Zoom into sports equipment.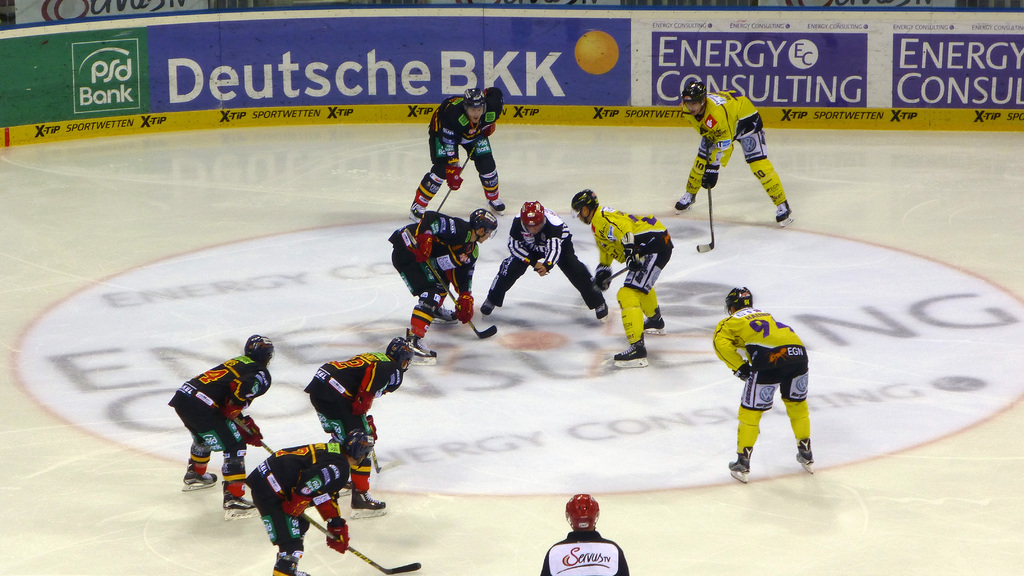
Zoom target: 230 413 275 453.
